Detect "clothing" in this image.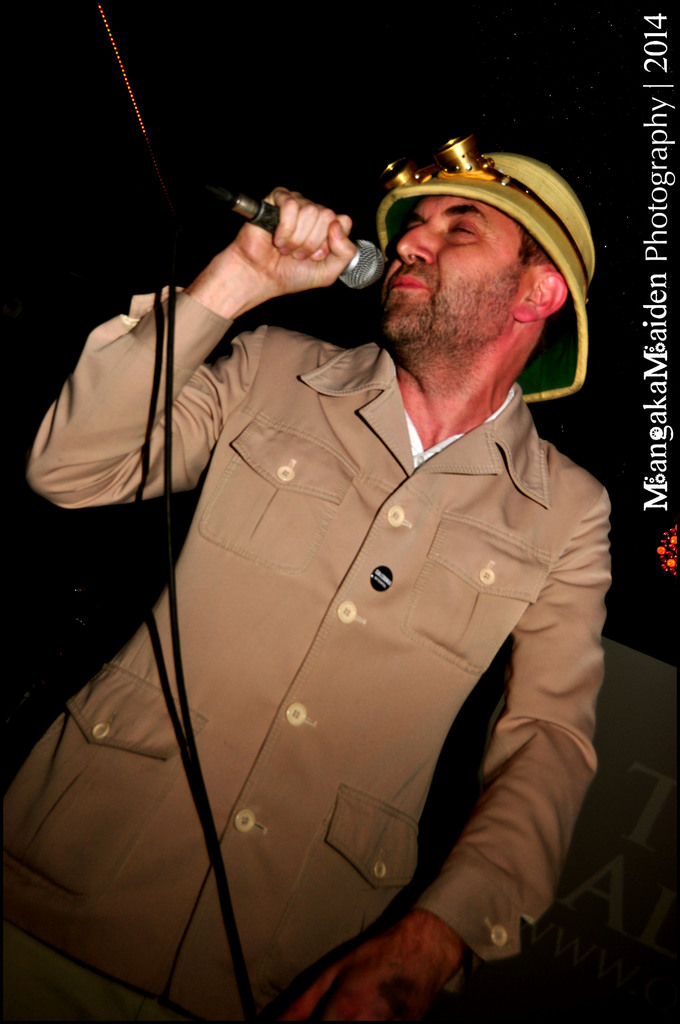
Detection: 52, 201, 627, 1006.
